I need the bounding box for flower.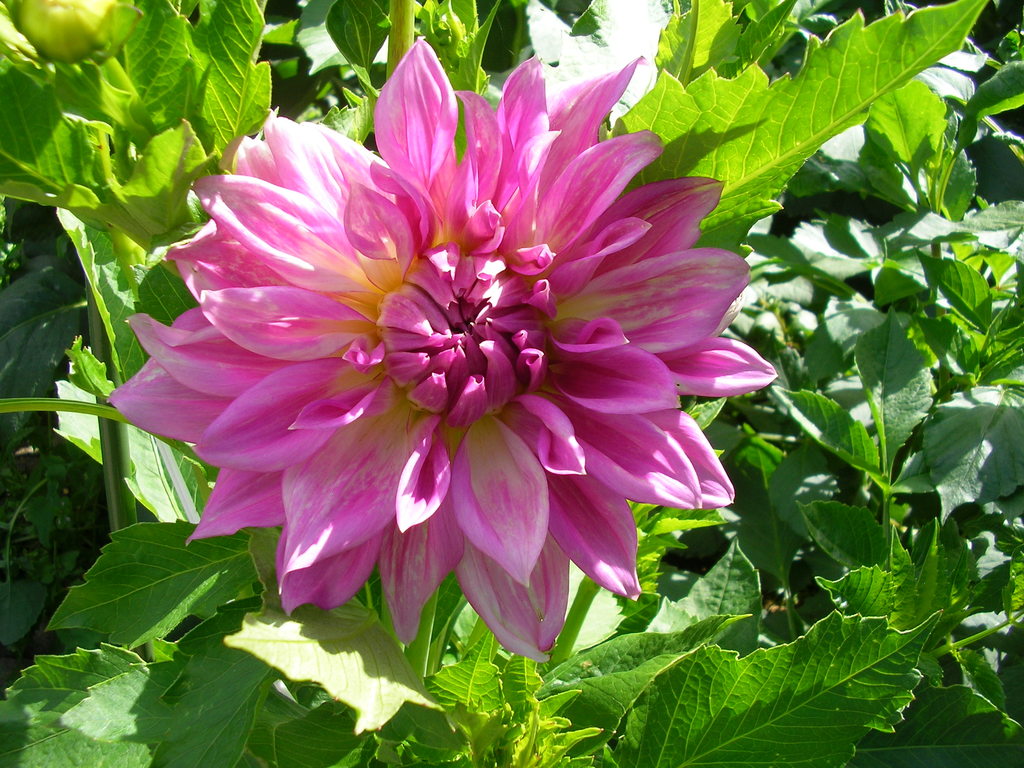
Here it is: x1=134, y1=49, x2=759, y2=666.
